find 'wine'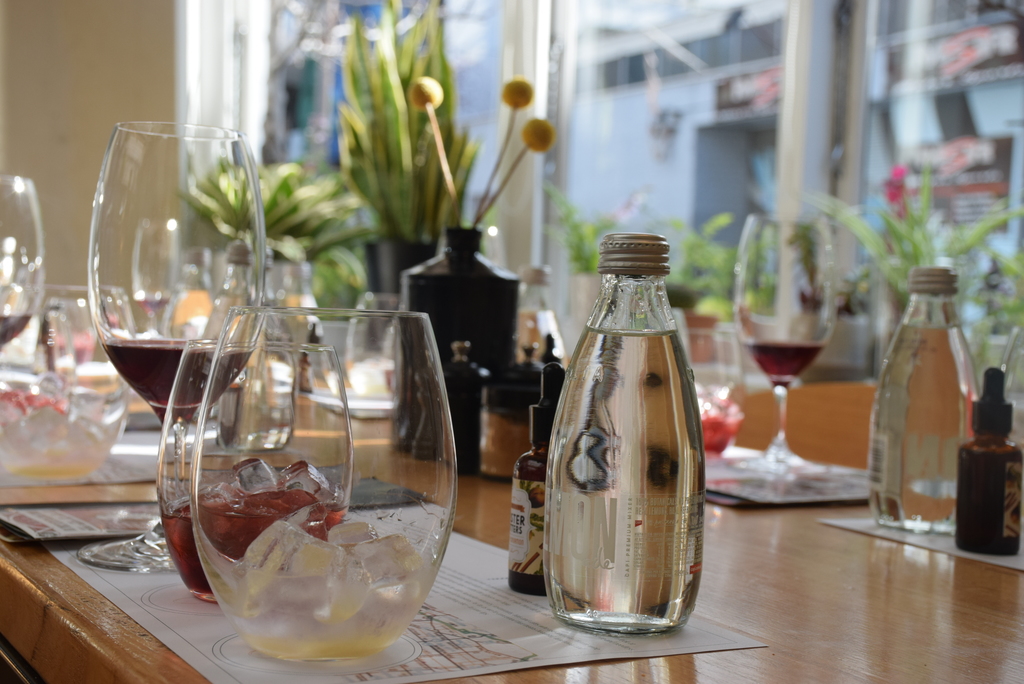
(x1=0, y1=315, x2=31, y2=346)
